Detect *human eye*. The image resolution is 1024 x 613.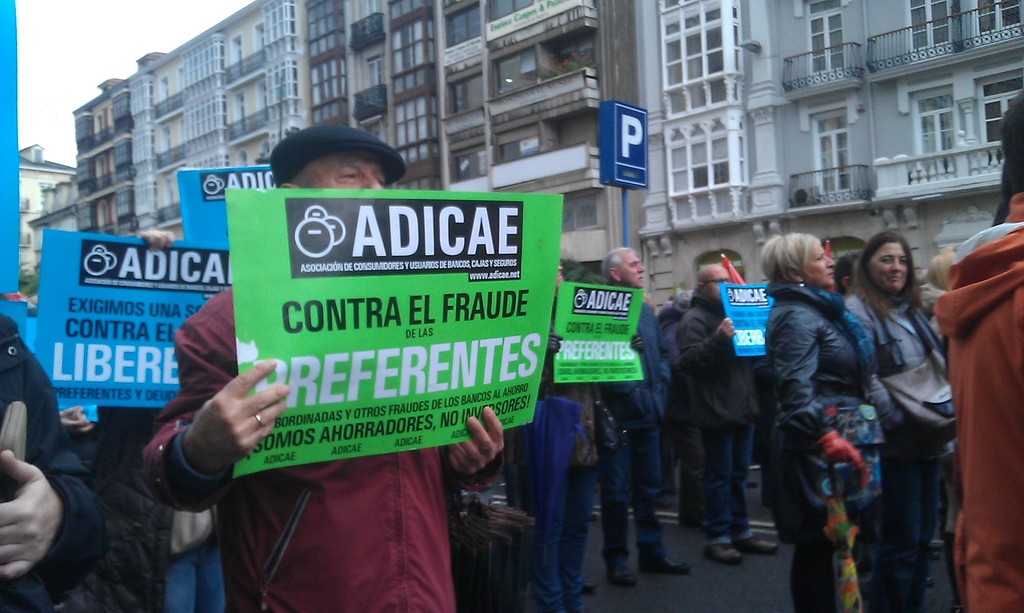
select_region(340, 170, 360, 182).
